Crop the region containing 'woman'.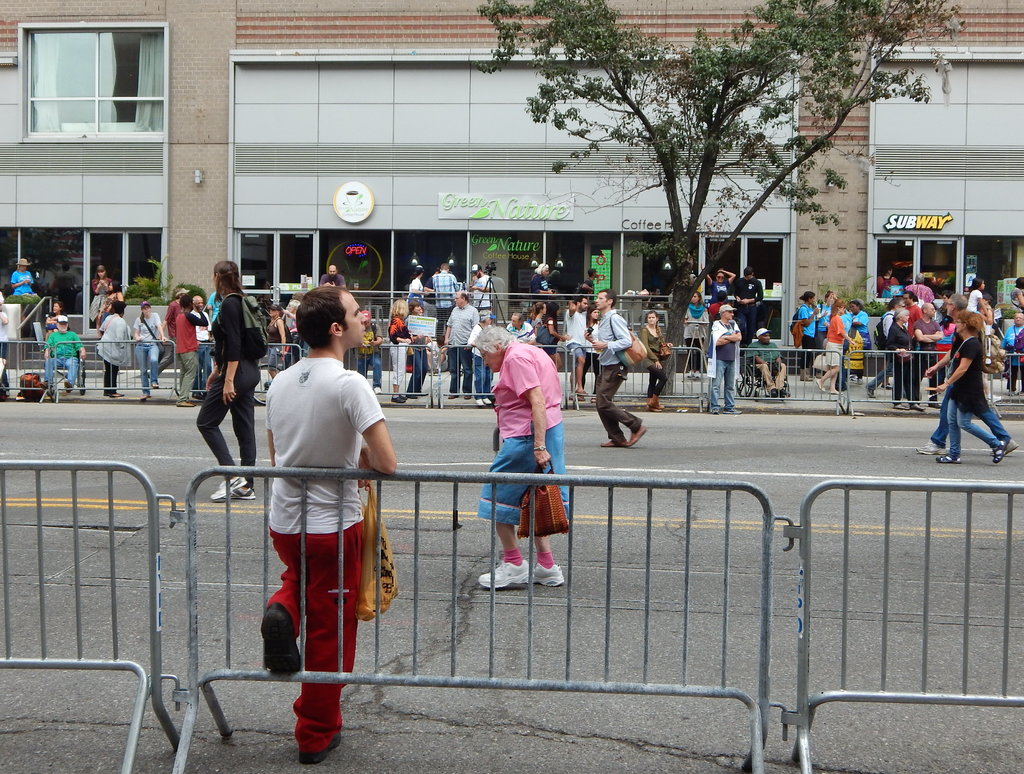
Crop region: bbox(932, 312, 1007, 465).
